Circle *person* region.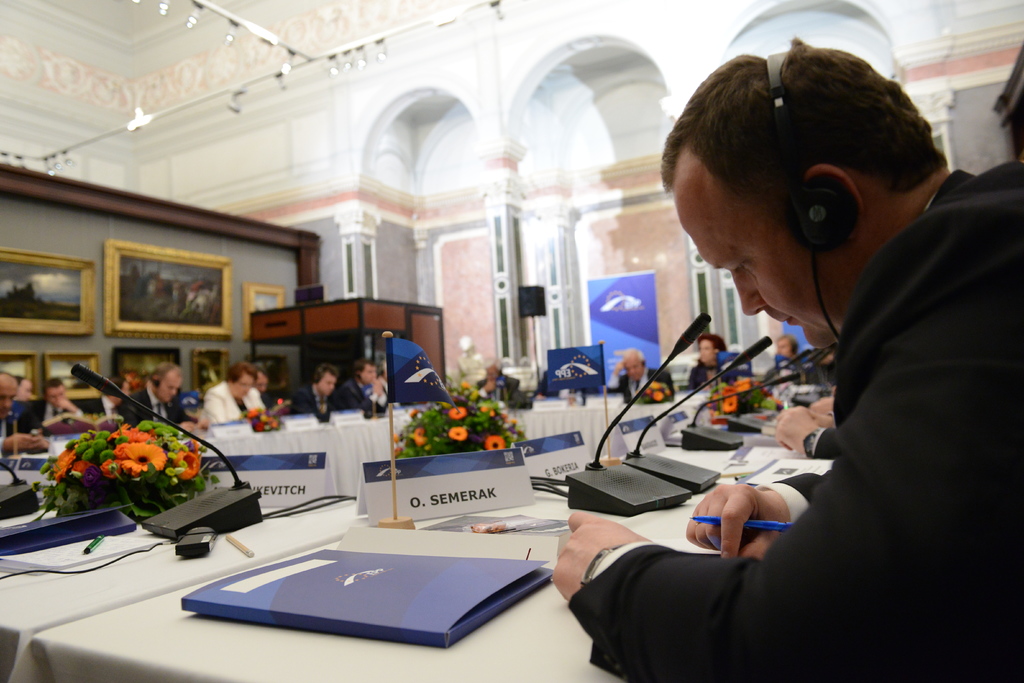
Region: locate(604, 349, 673, 402).
